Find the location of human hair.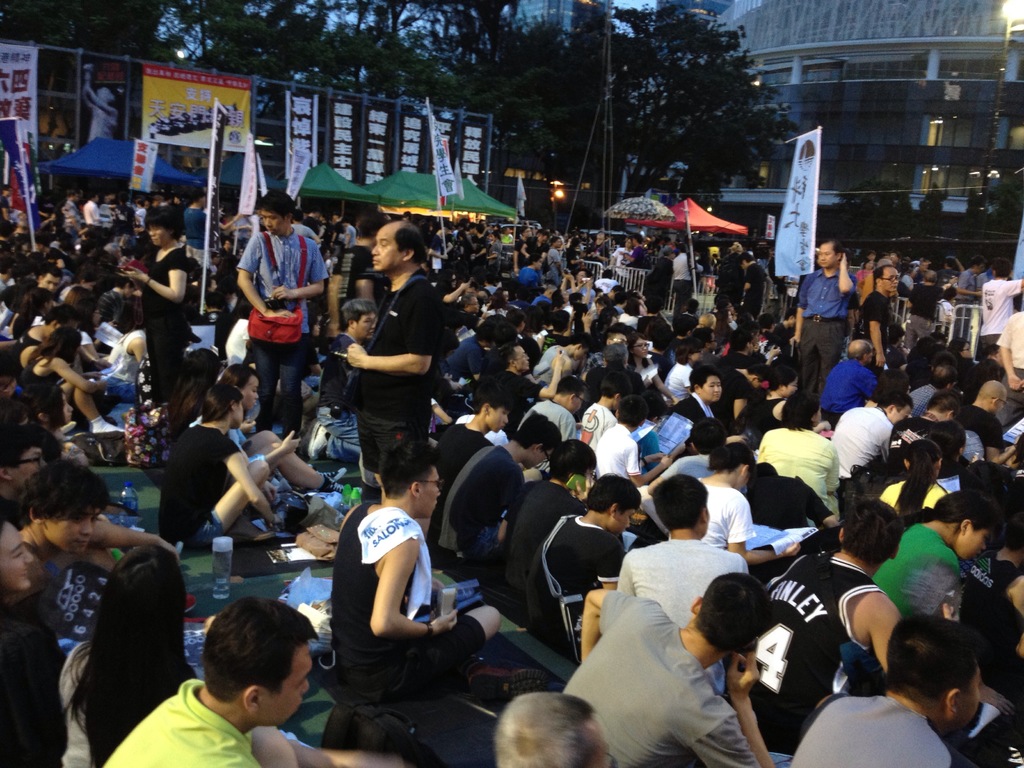
Location: l=42, t=303, r=83, b=321.
